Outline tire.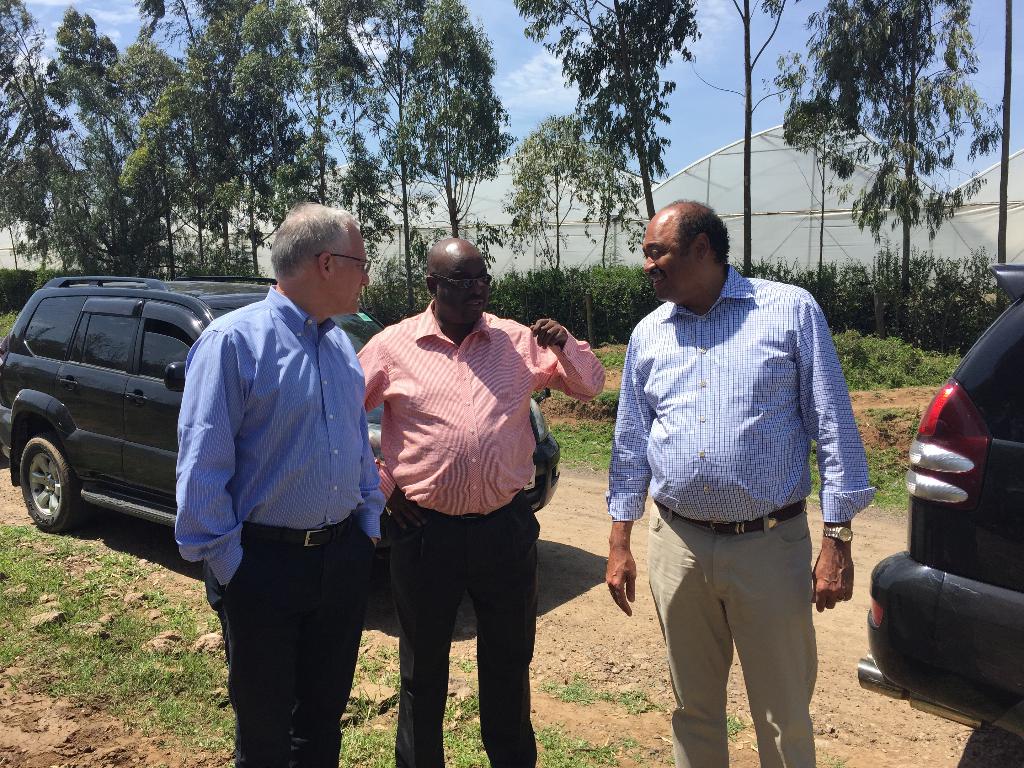
Outline: <region>10, 407, 75, 547</region>.
